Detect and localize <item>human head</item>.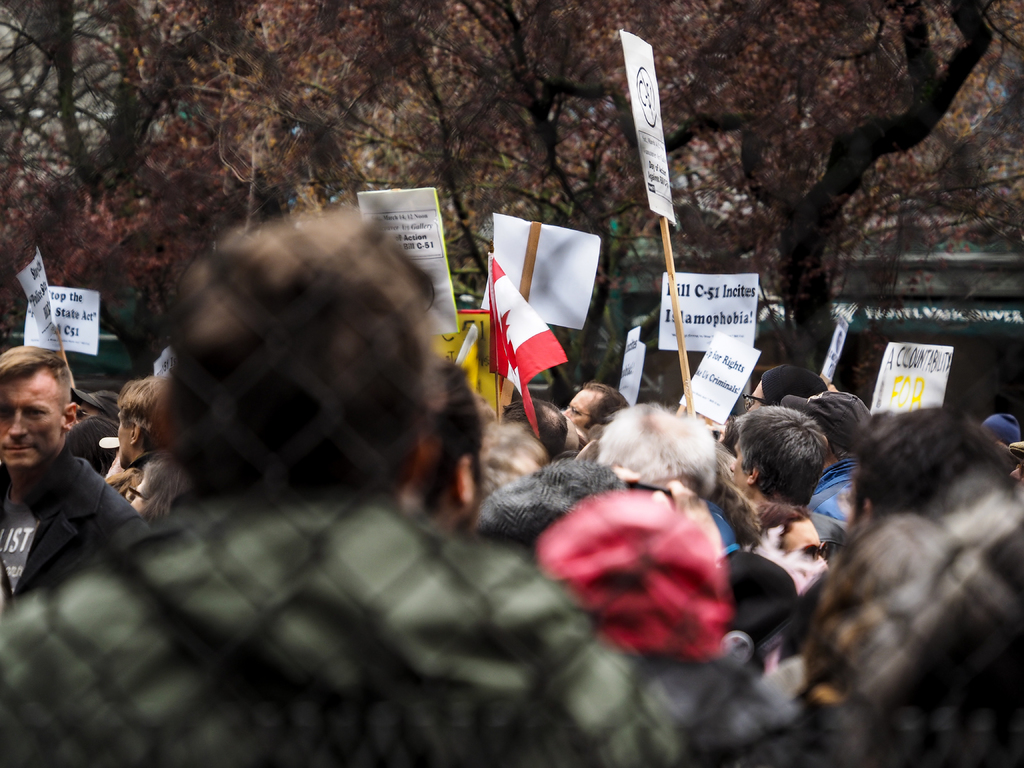
Localized at box(68, 387, 121, 424).
